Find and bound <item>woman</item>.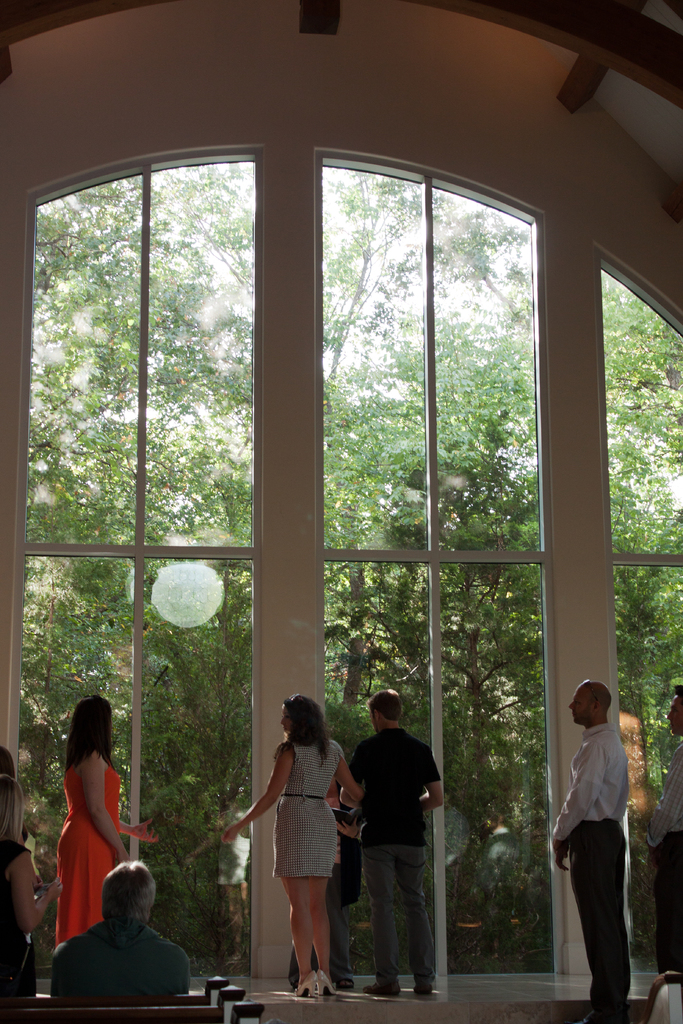
Bound: {"x1": 0, "y1": 748, "x2": 30, "y2": 846}.
